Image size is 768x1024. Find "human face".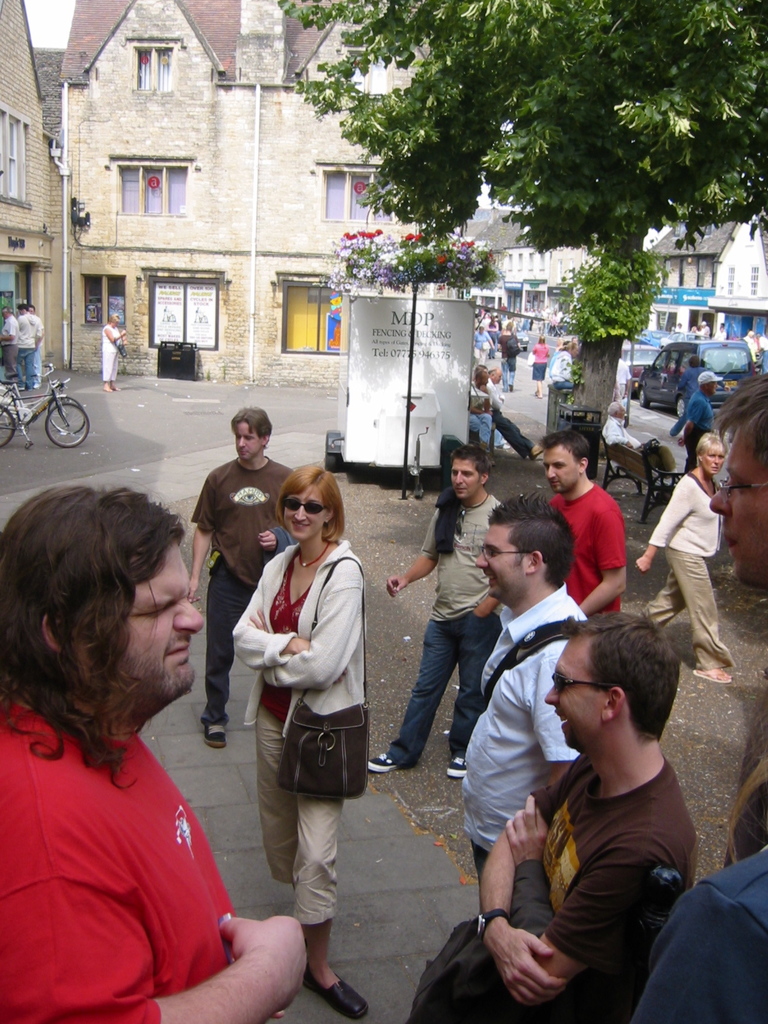
detection(115, 547, 204, 696).
